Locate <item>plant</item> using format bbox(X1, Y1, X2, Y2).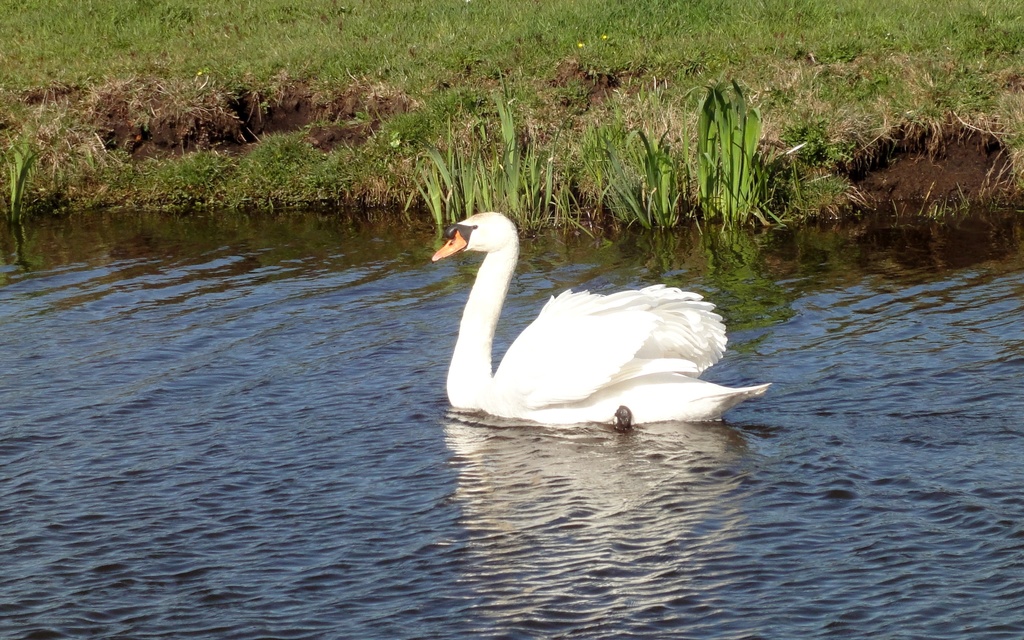
bbox(10, 124, 49, 225).
